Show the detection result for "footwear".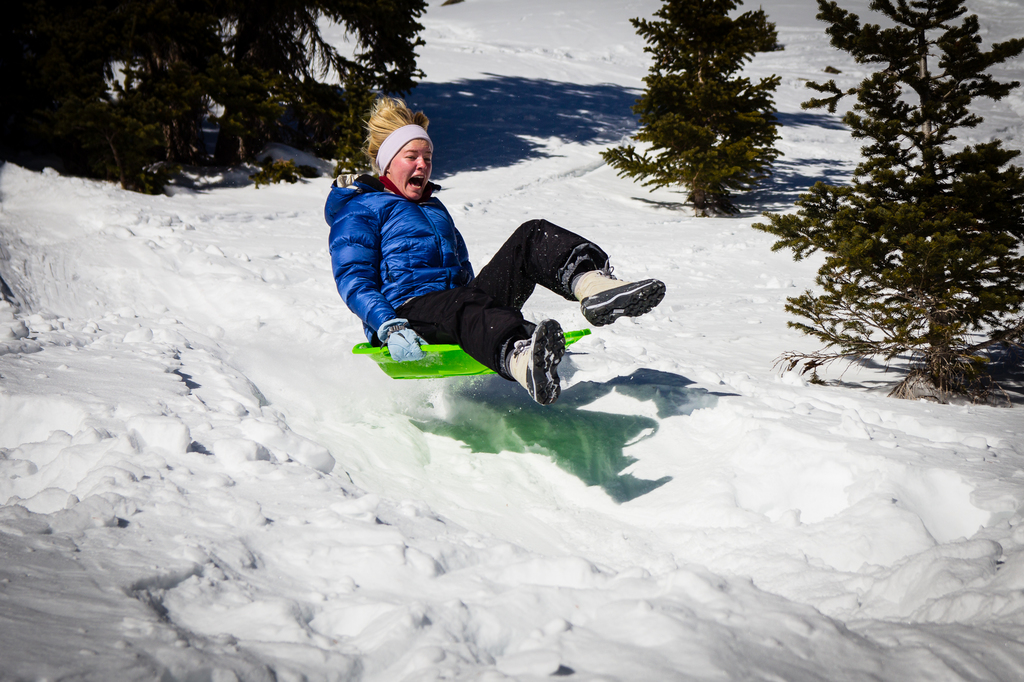
{"x1": 516, "y1": 320, "x2": 579, "y2": 405}.
